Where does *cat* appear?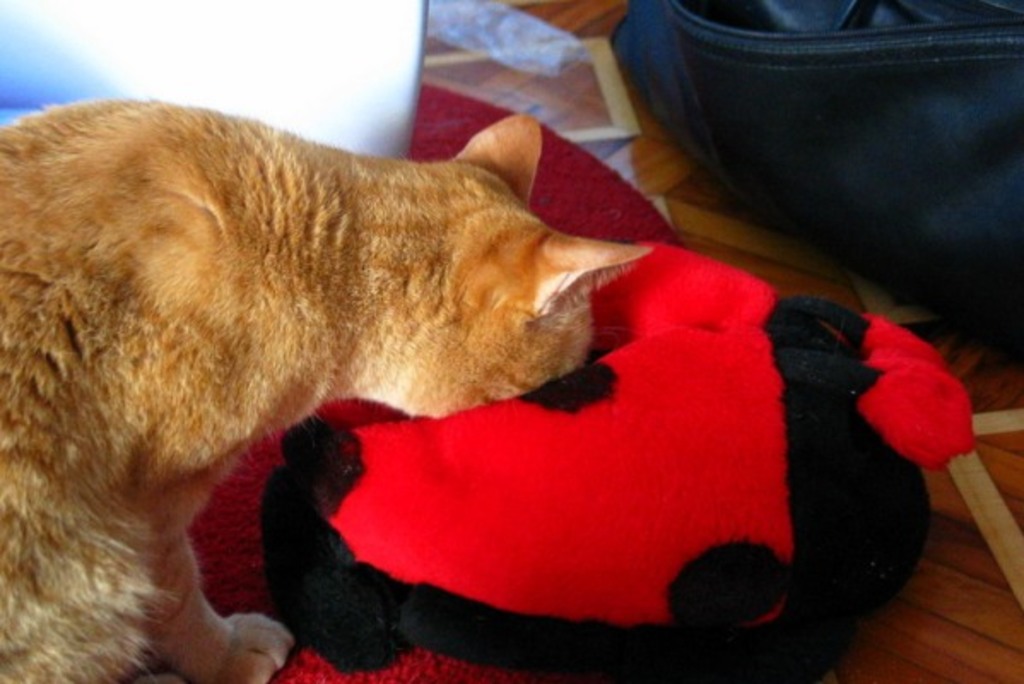
Appears at (0,111,646,682).
